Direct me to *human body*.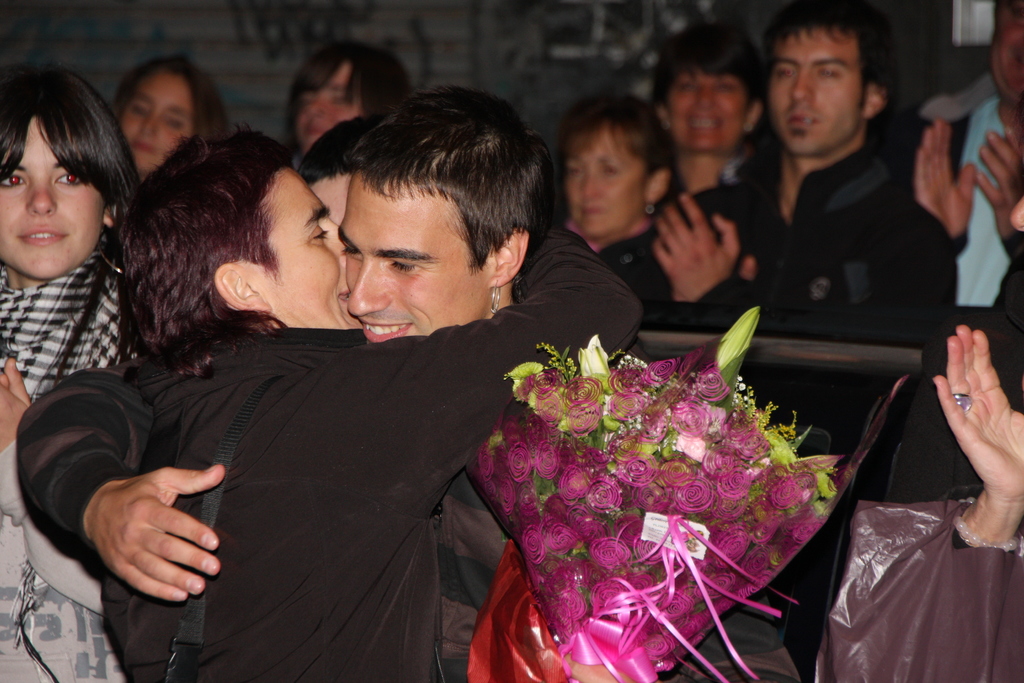
Direction: (x1=845, y1=261, x2=1023, y2=682).
